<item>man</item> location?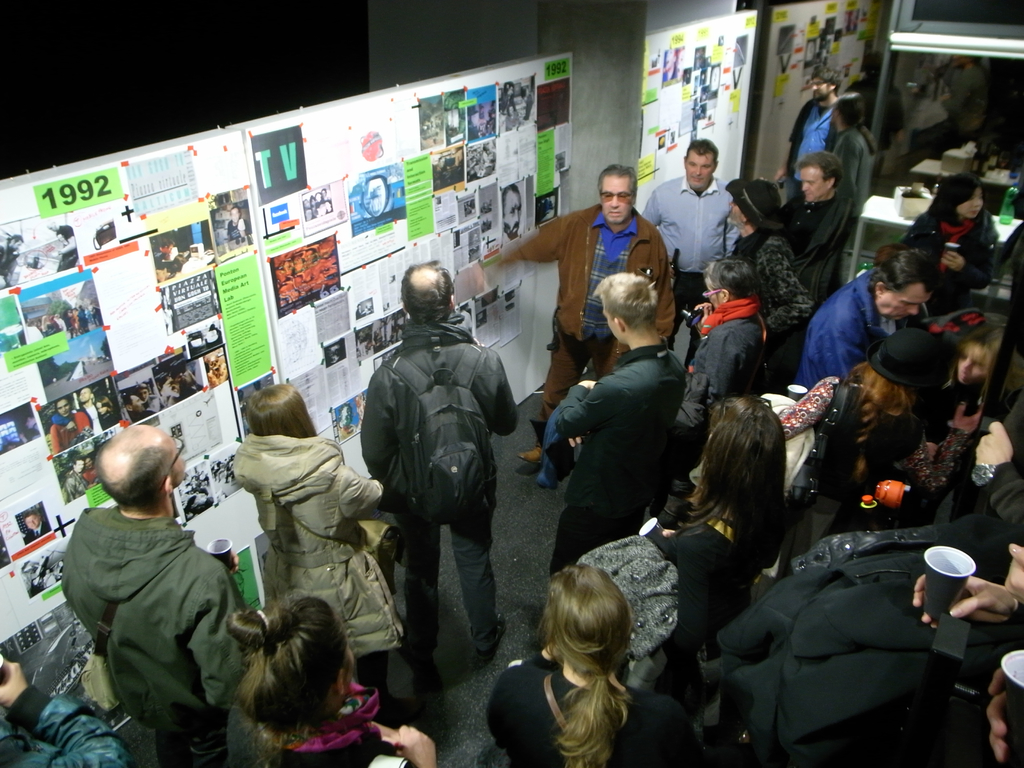
pyautogui.locateOnScreen(354, 264, 536, 682)
